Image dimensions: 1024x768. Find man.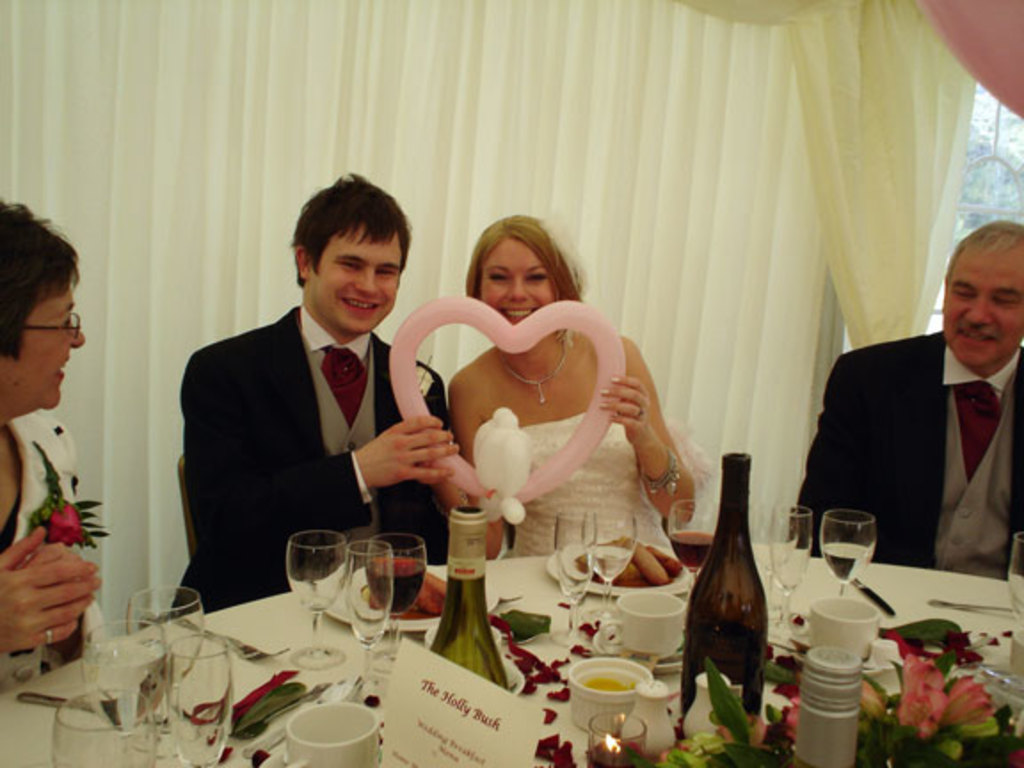
l=789, t=219, r=1022, b=581.
